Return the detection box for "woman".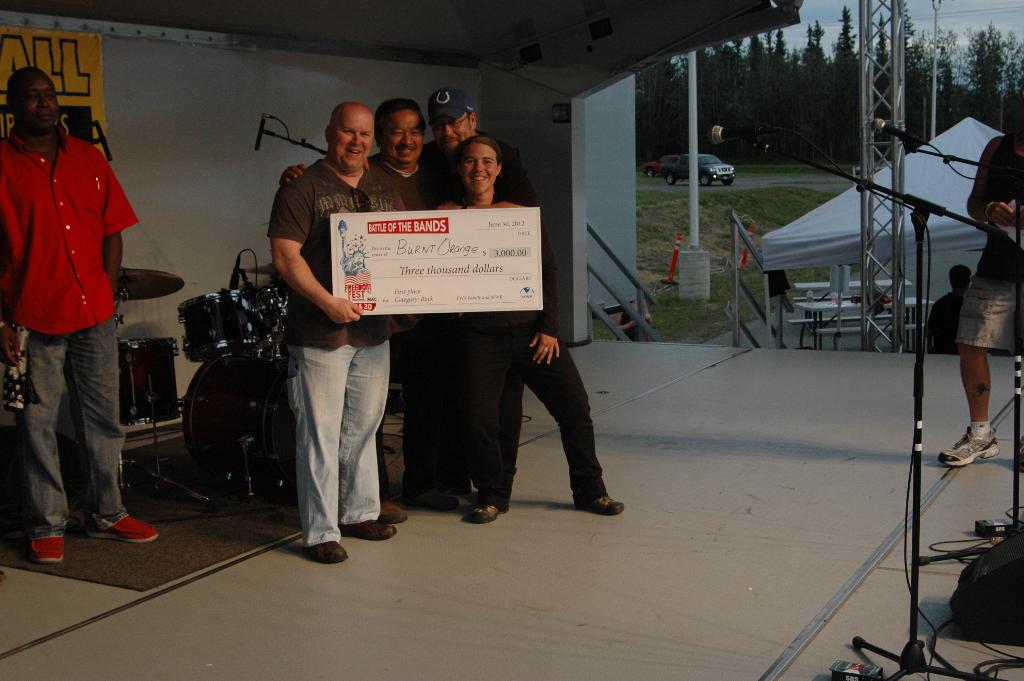
locate(413, 137, 591, 527).
